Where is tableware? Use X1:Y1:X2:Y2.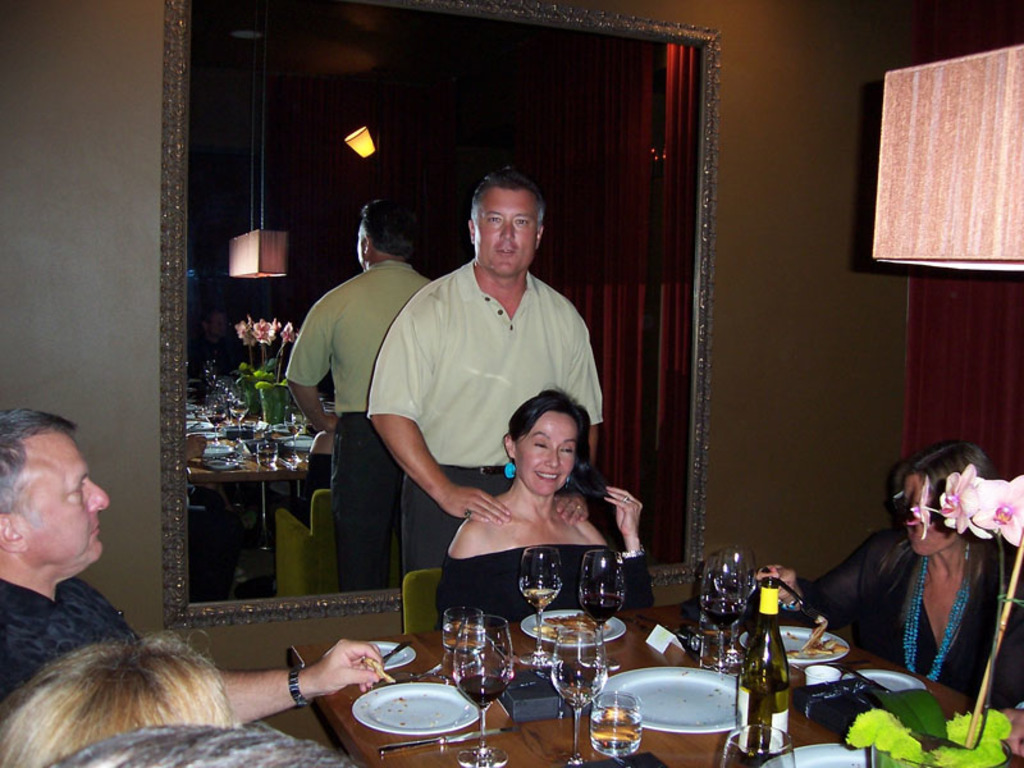
552:617:613:767.
